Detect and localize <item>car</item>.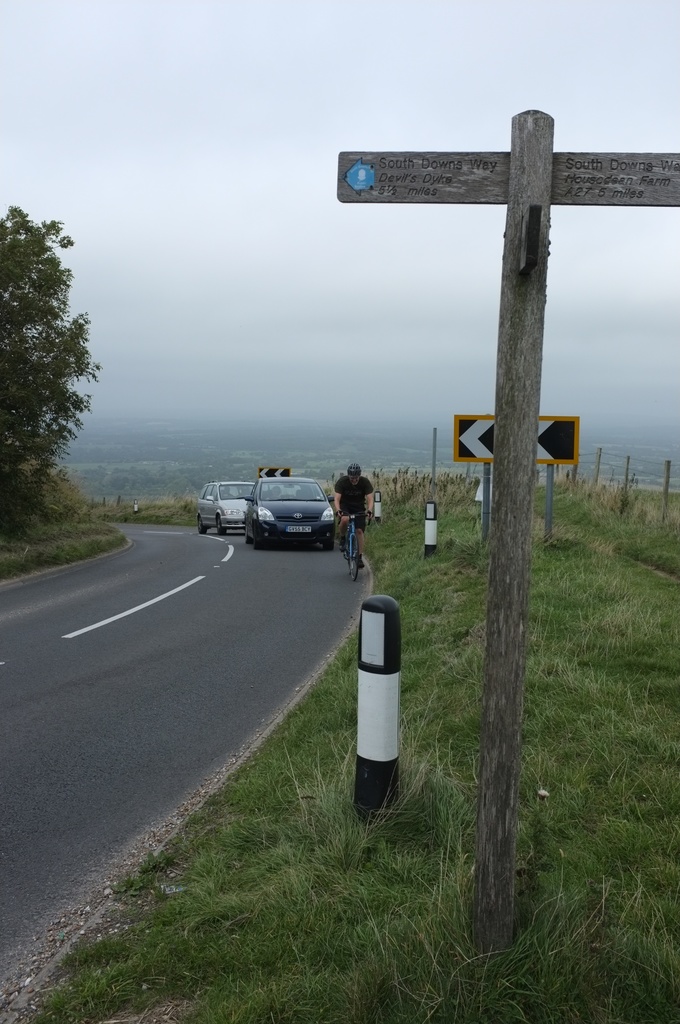
Localized at BBox(198, 481, 254, 535).
